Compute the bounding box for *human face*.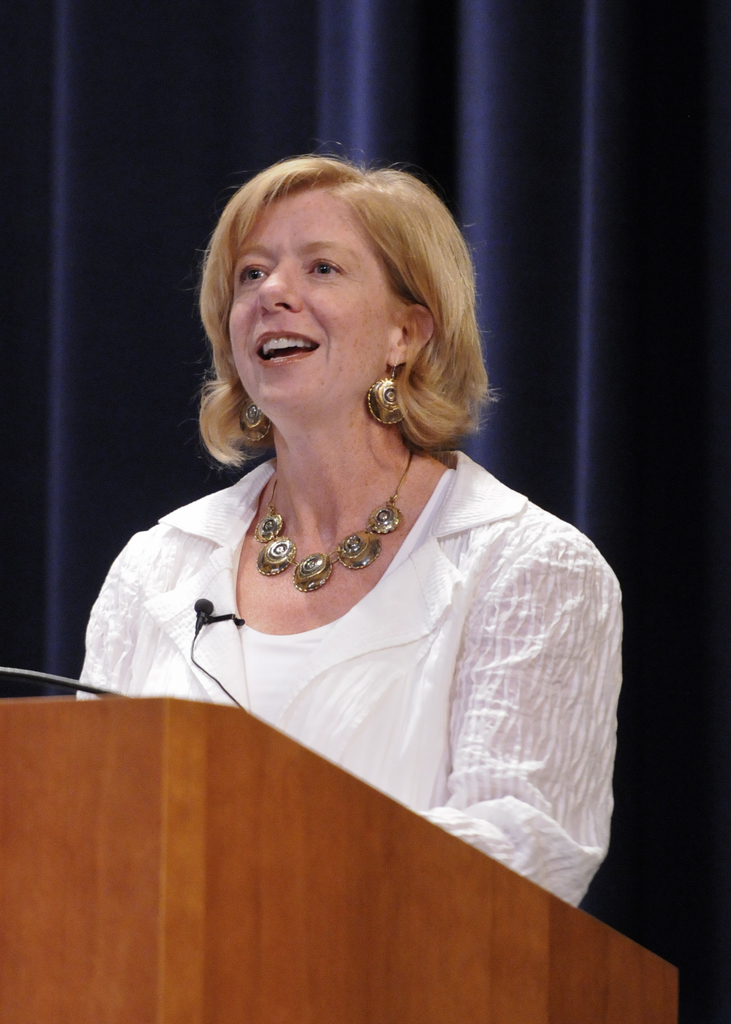
<box>223,186,408,401</box>.
